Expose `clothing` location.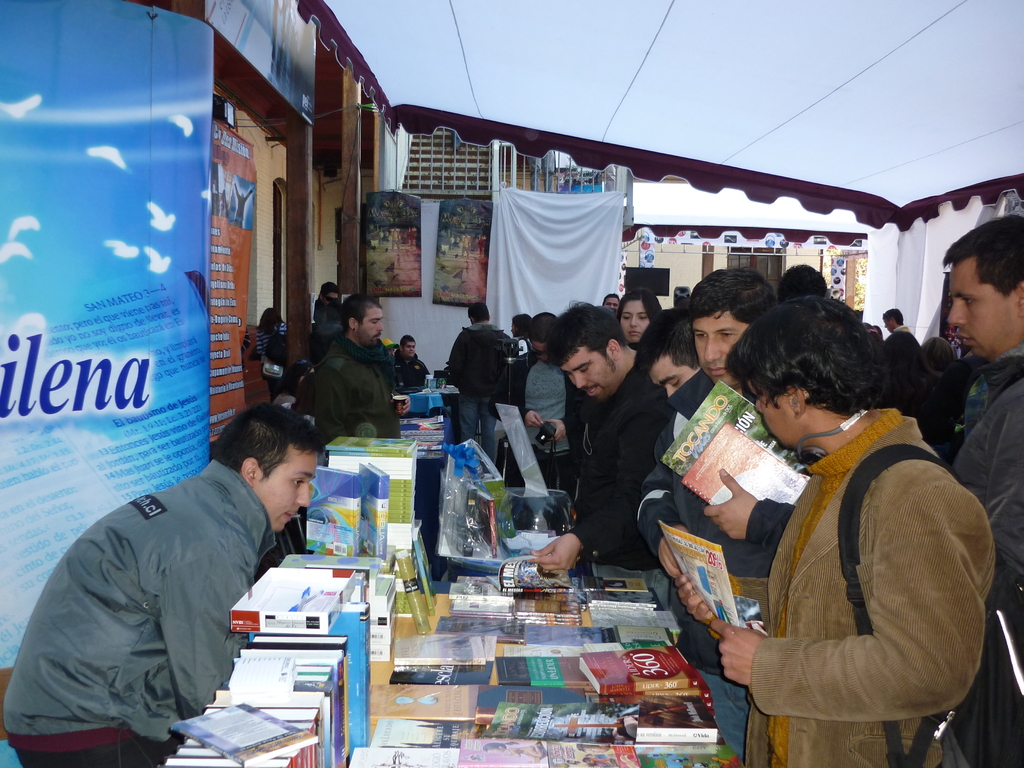
Exposed at [636,361,814,754].
